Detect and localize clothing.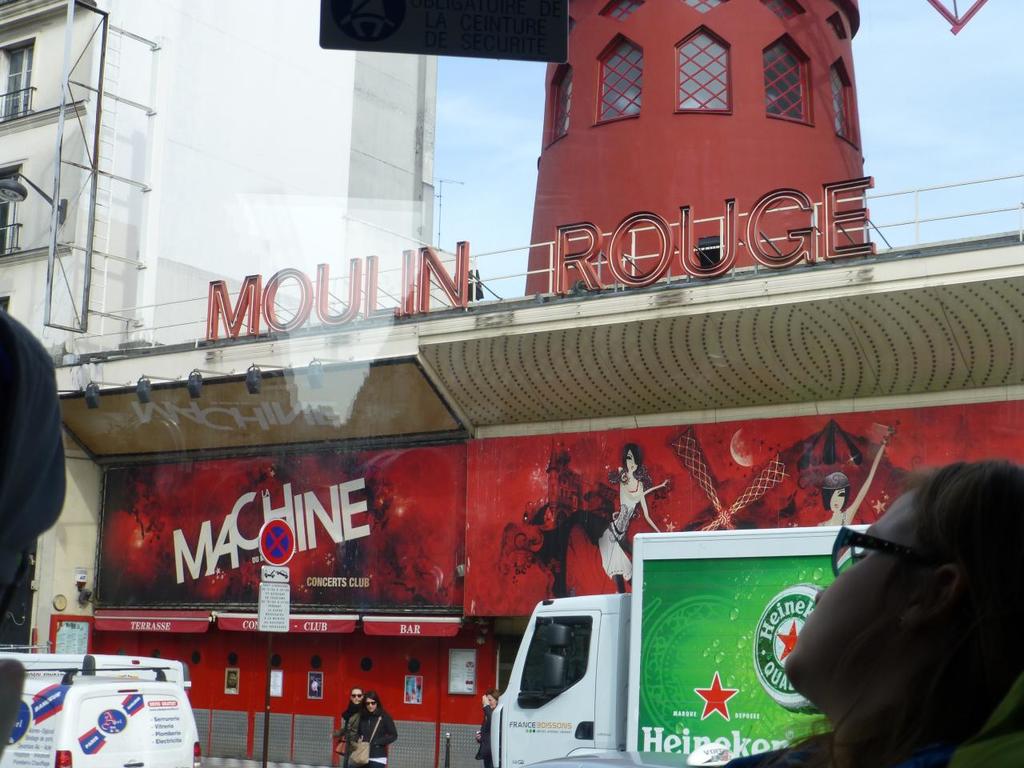
Localized at {"x1": 340, "y1": 704, "x2": 362, "y2": 767}.
